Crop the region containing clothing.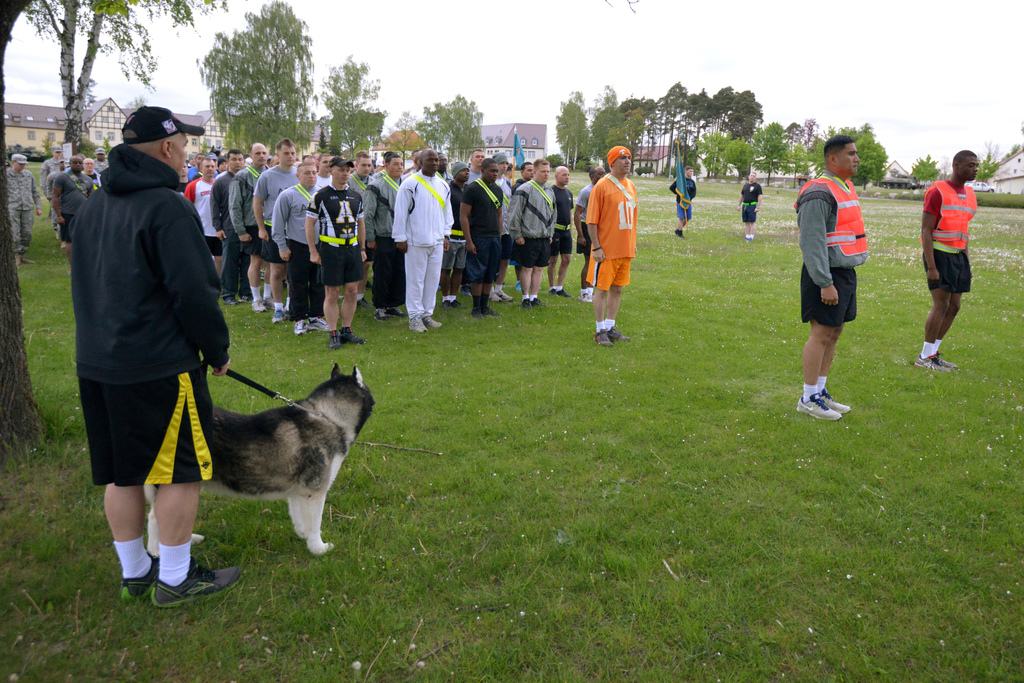
Crop region: box=[227, 163, 259, 296].
